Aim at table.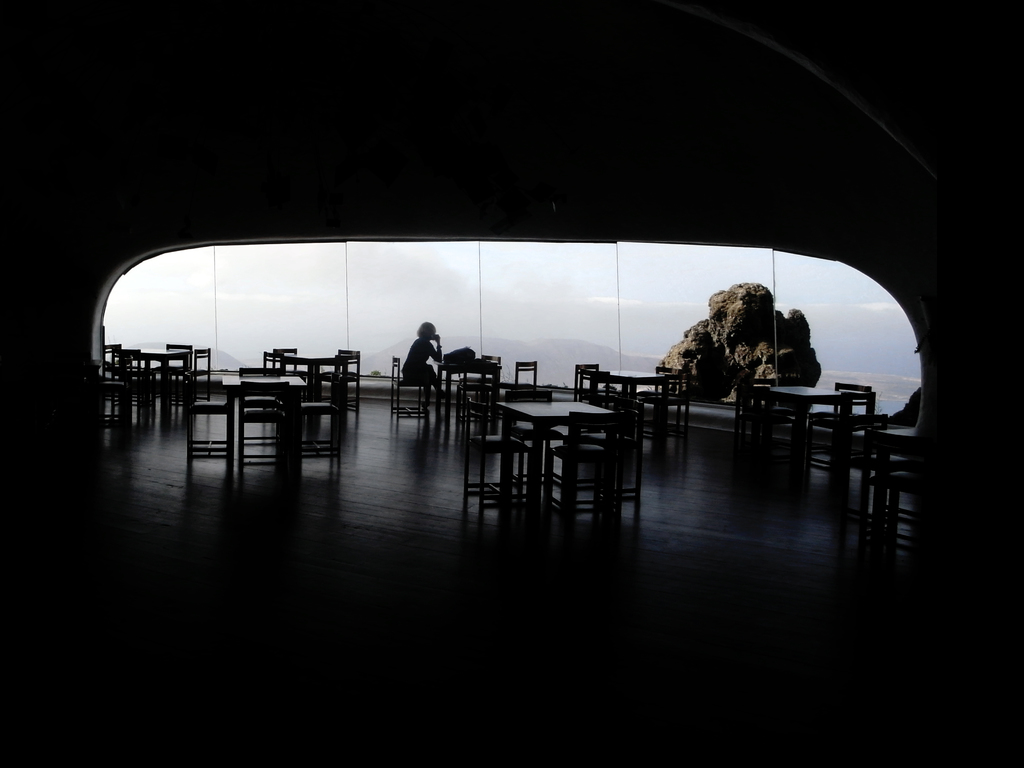
Aimed at [215, 373, 305, 436].
